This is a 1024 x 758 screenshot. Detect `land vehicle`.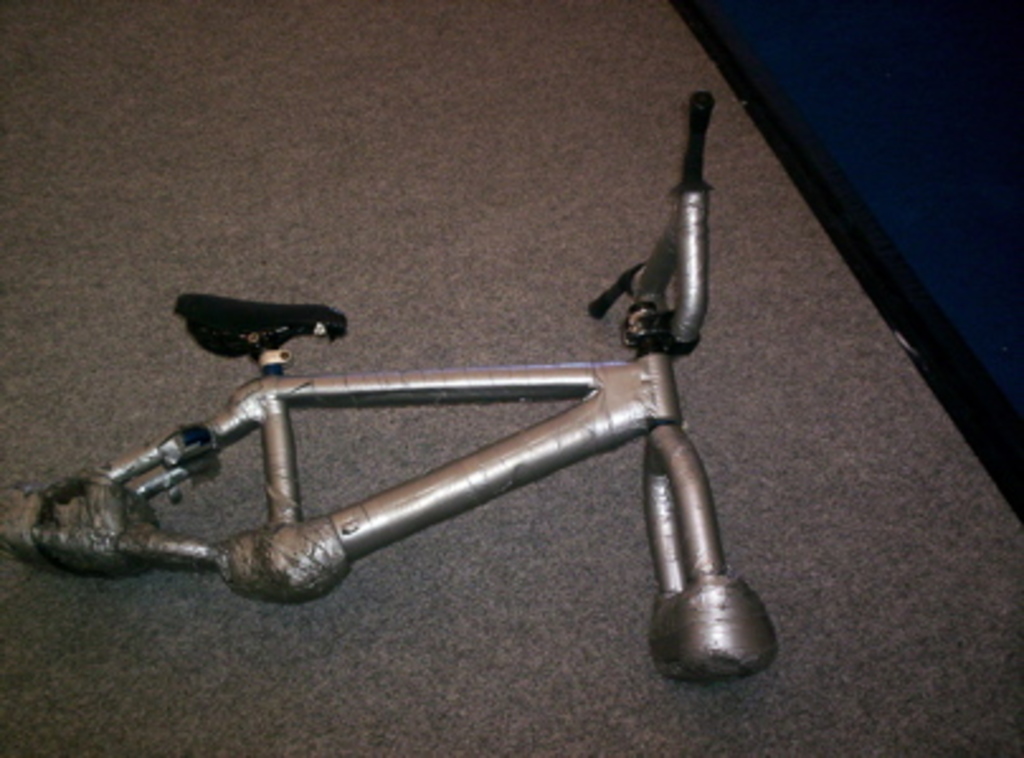
bbox=[0, 91, 783, 684].
